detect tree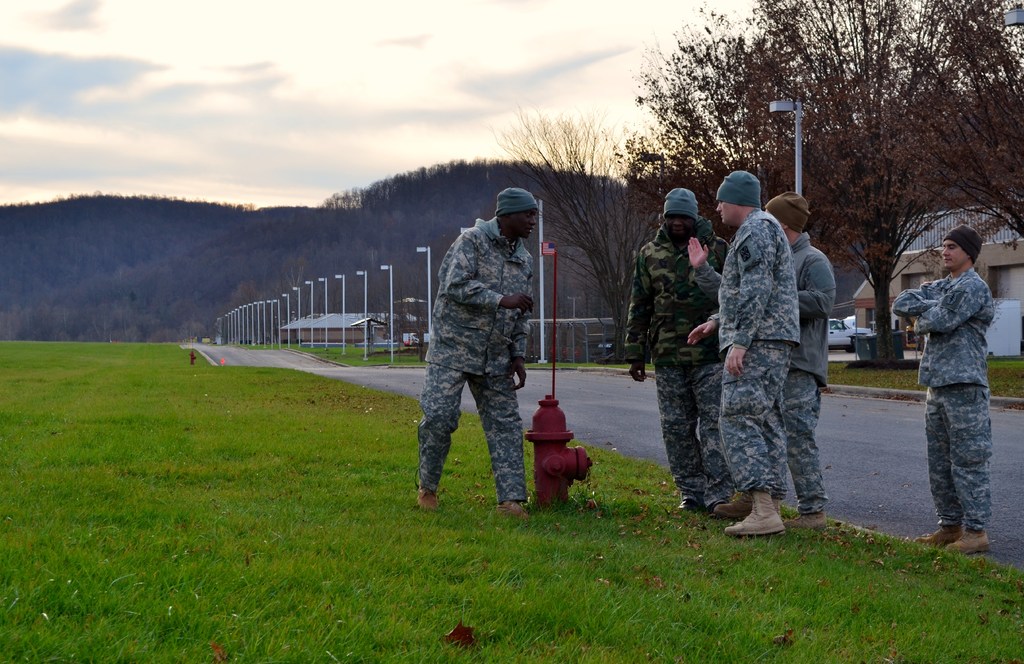
<bbox>380, 274, 428, 358</bbox>
